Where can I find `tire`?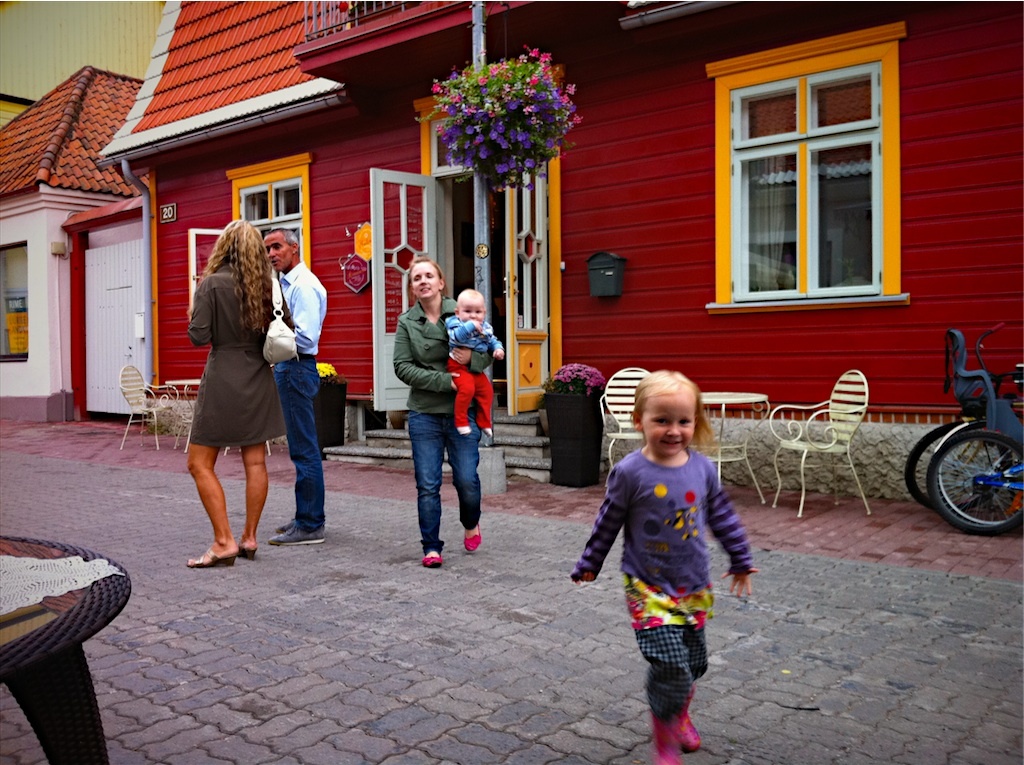
You can find it at detection(906, 421, 963, 506).
